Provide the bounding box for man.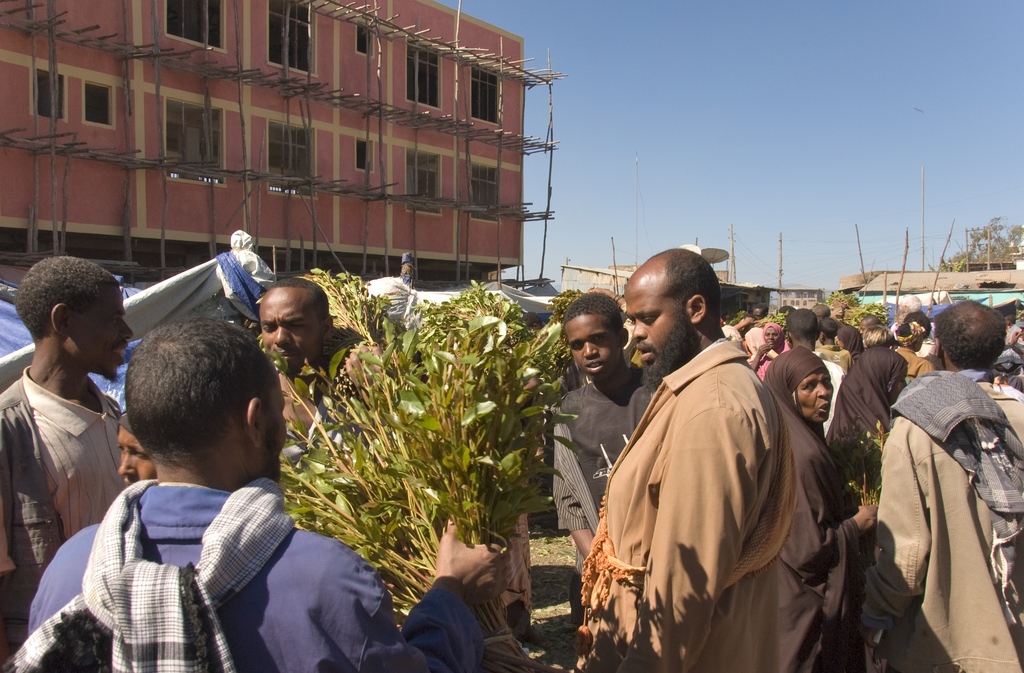
select_region(560, 228, 795, 672).
